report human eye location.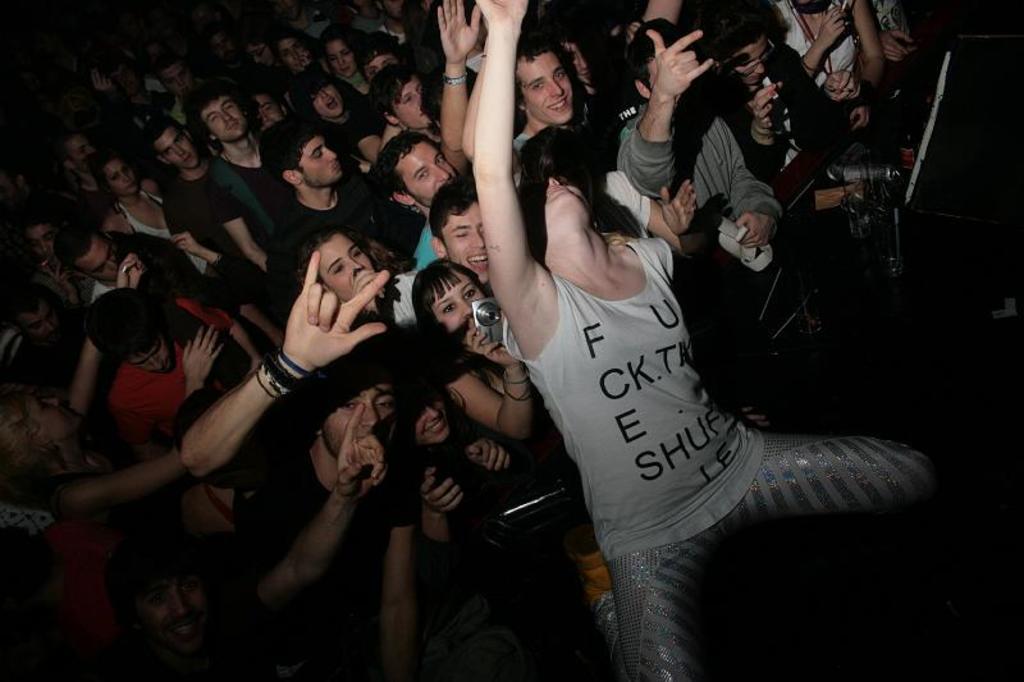
Report: (x1=311, y1=95, x2=316, y2=101).
